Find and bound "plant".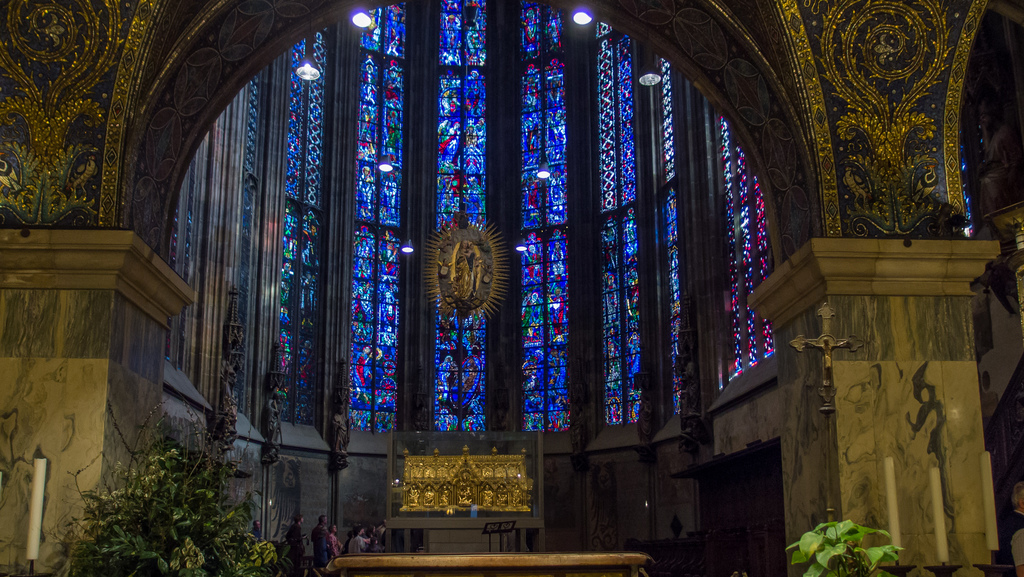
Bound: {"left": 45, "top": 398, "right": 278, "bottom": 576}.
